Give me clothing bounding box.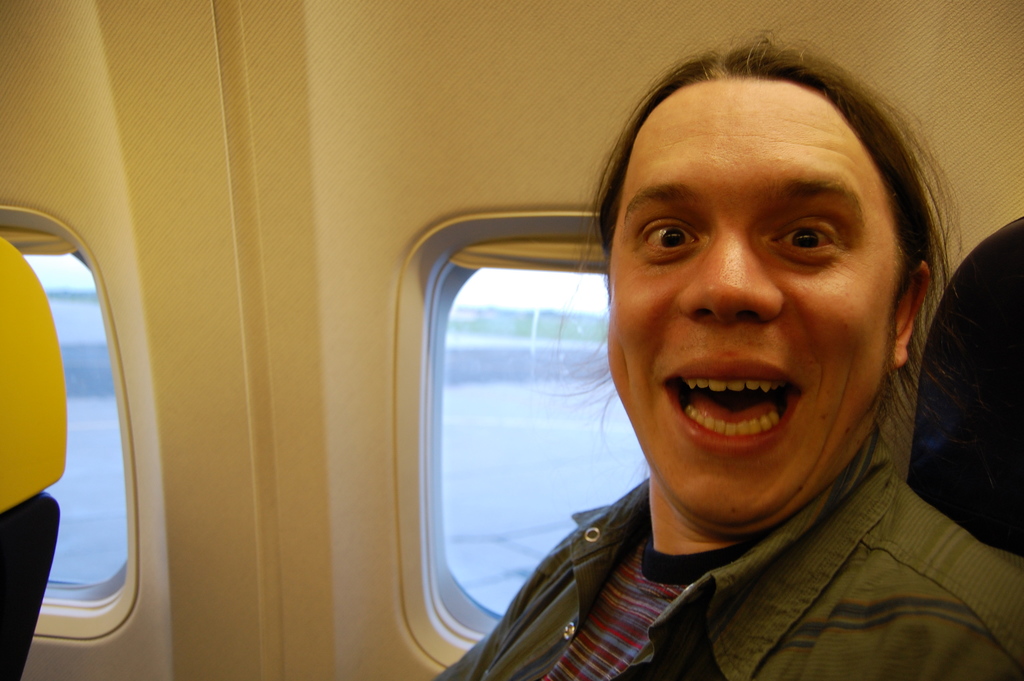
<region>424, 400, 1023, 678</region>.
